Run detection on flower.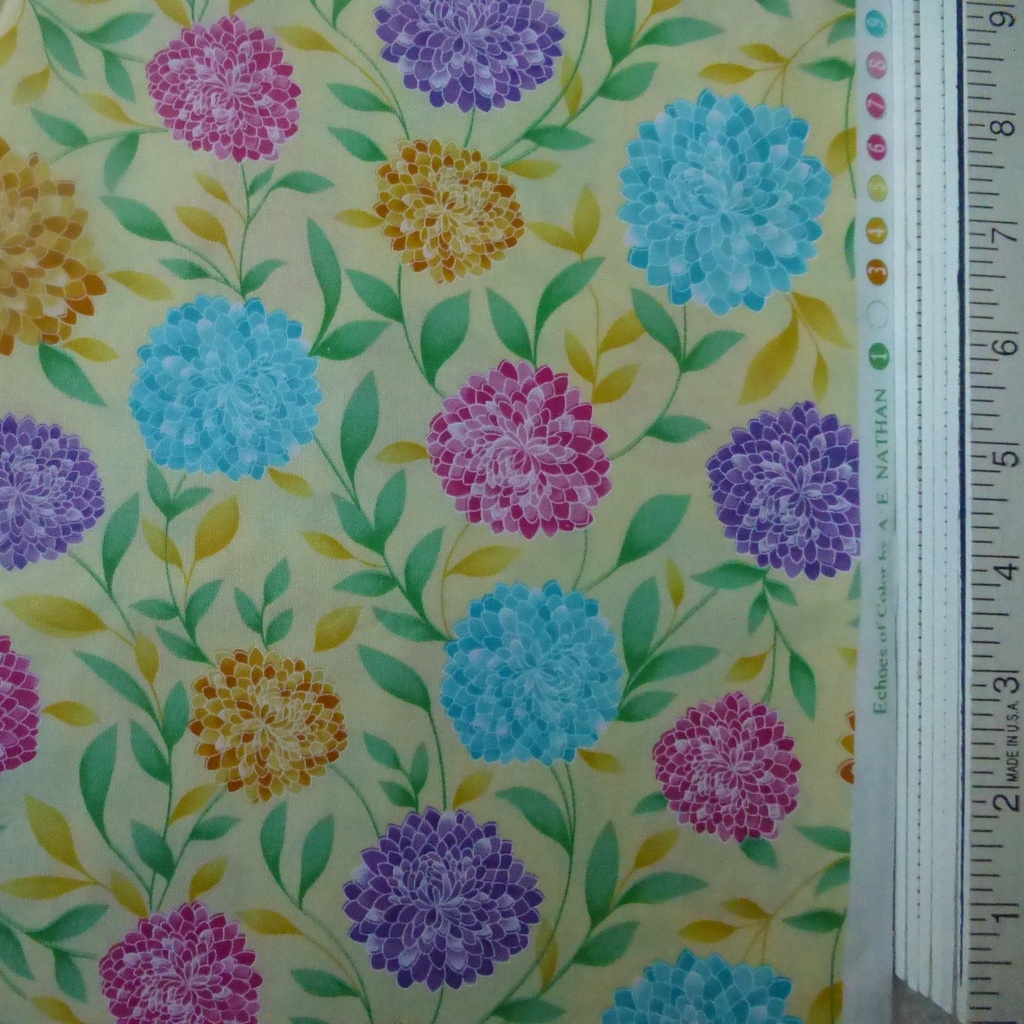
Result: crop(93, 903, 266, 1023).
